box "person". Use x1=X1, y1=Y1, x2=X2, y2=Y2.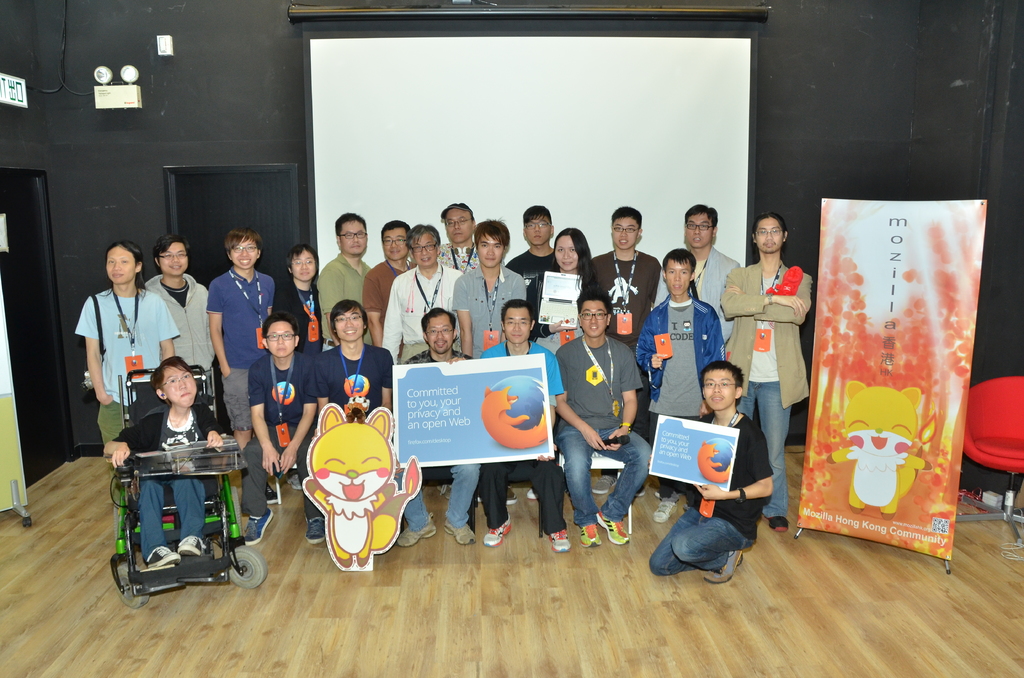
x1=237, y1=318, x2=324, y2=554.
